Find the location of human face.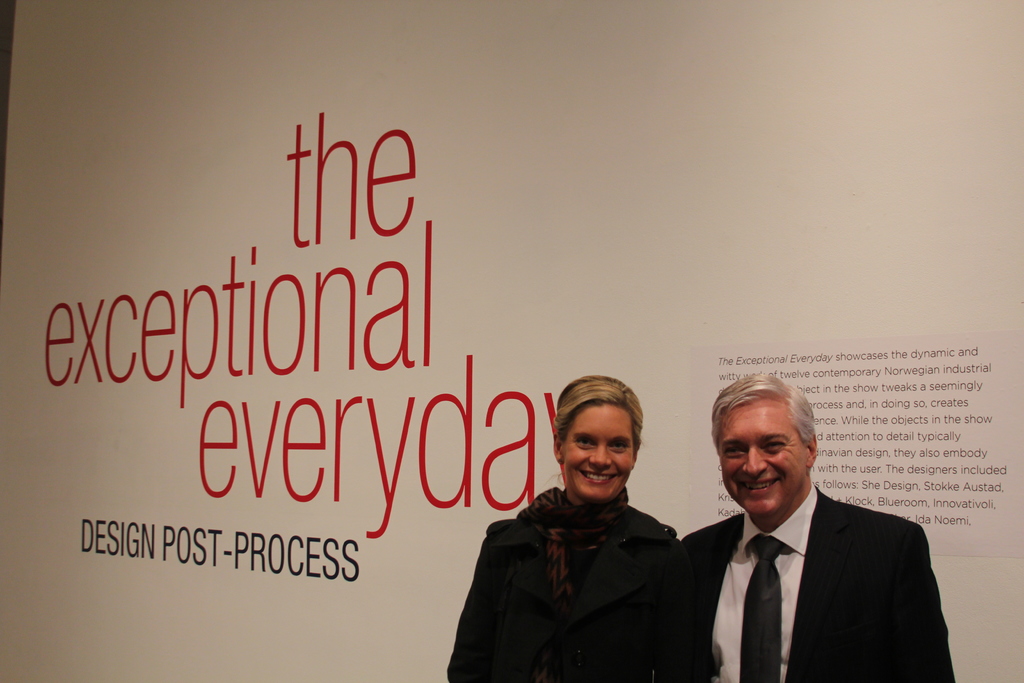
Location: region(717, 399, 813, 518).
